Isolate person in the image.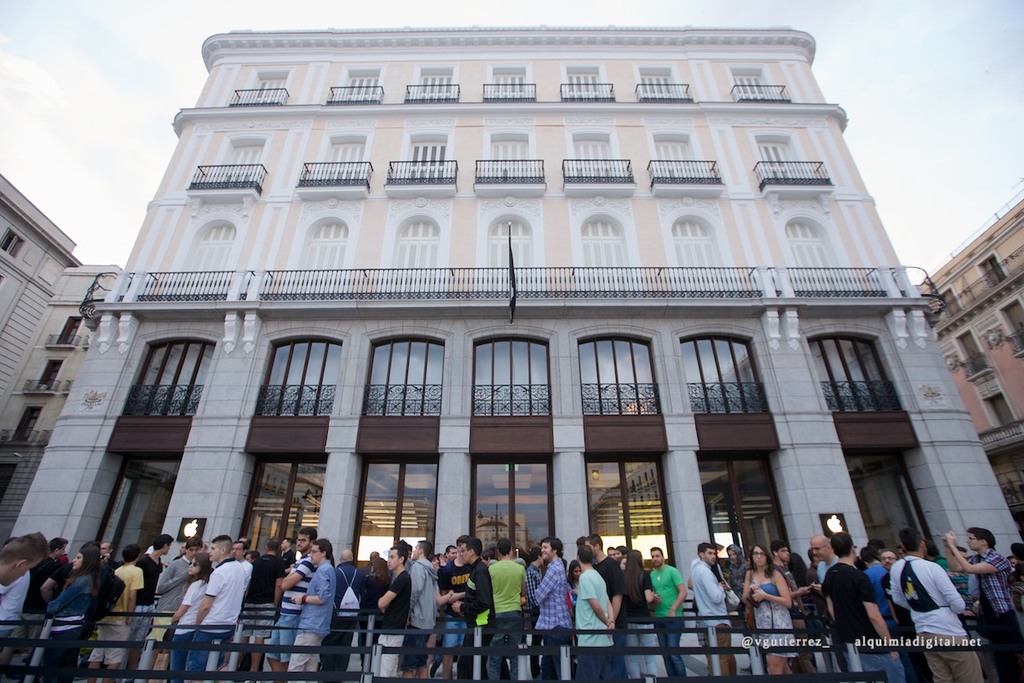
Isolated region: bbox(483, 535, 531, 682).
